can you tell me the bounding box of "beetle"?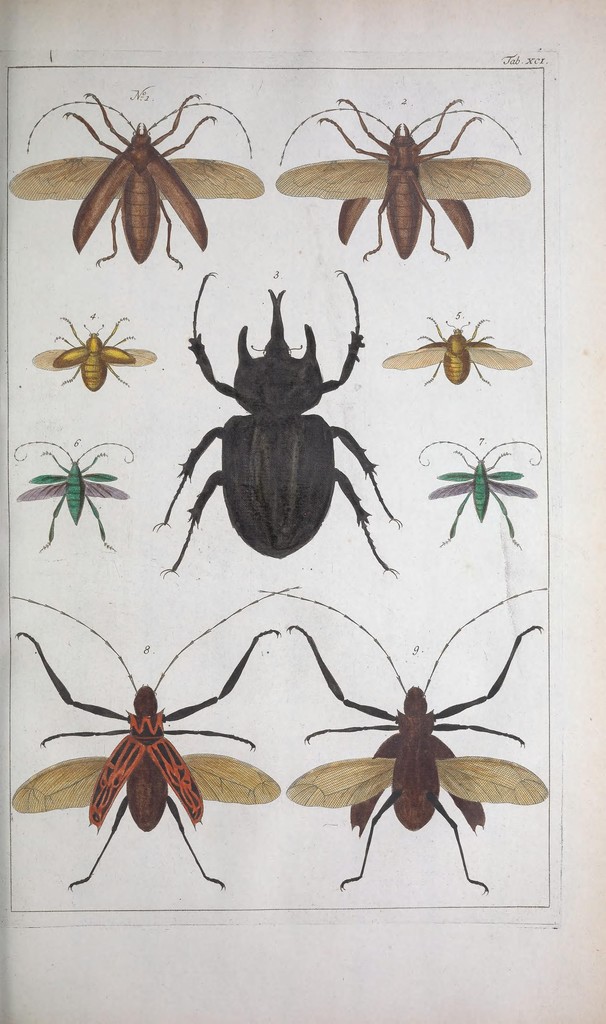
(255,573,549,893).
